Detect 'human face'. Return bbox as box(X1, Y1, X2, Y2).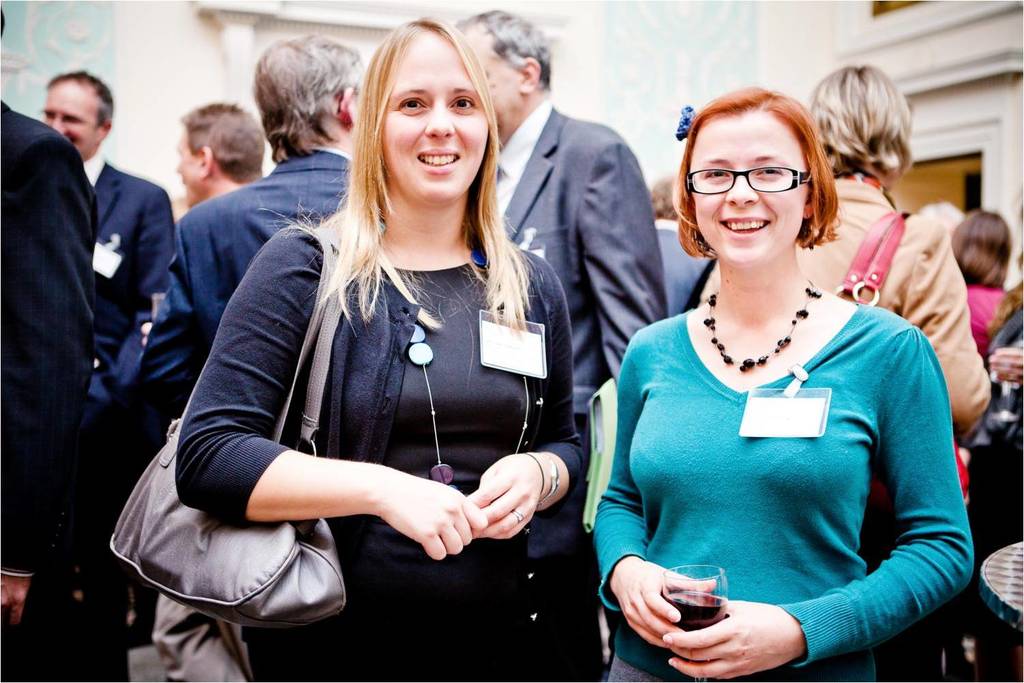
box(387, 22, 488, 204).
